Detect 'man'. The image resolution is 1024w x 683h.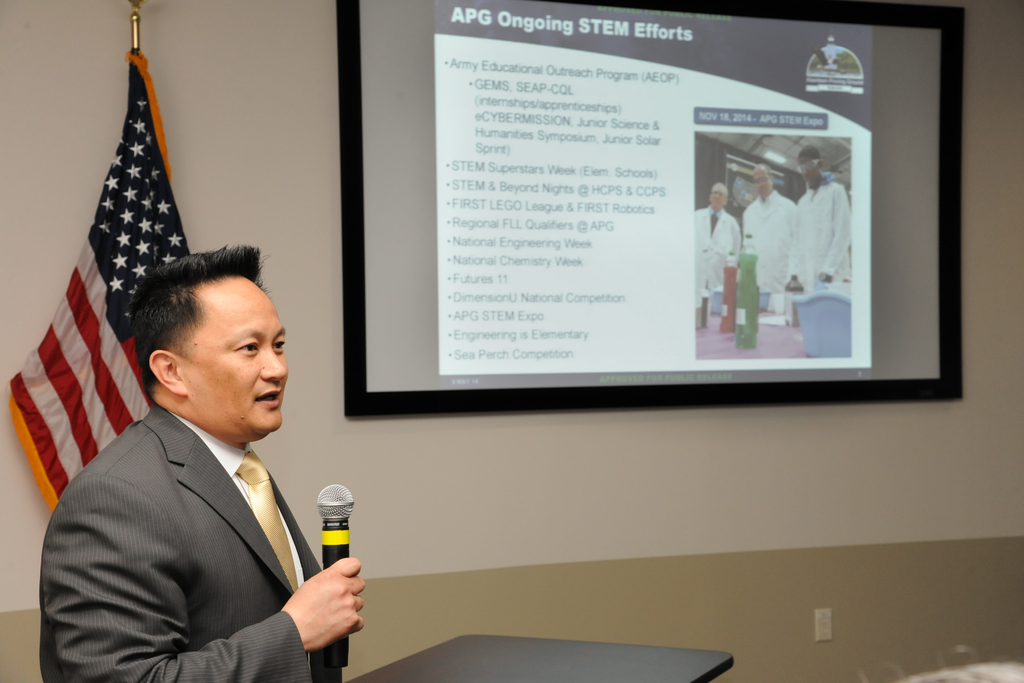
select_region(692, 178, 744, 292).
